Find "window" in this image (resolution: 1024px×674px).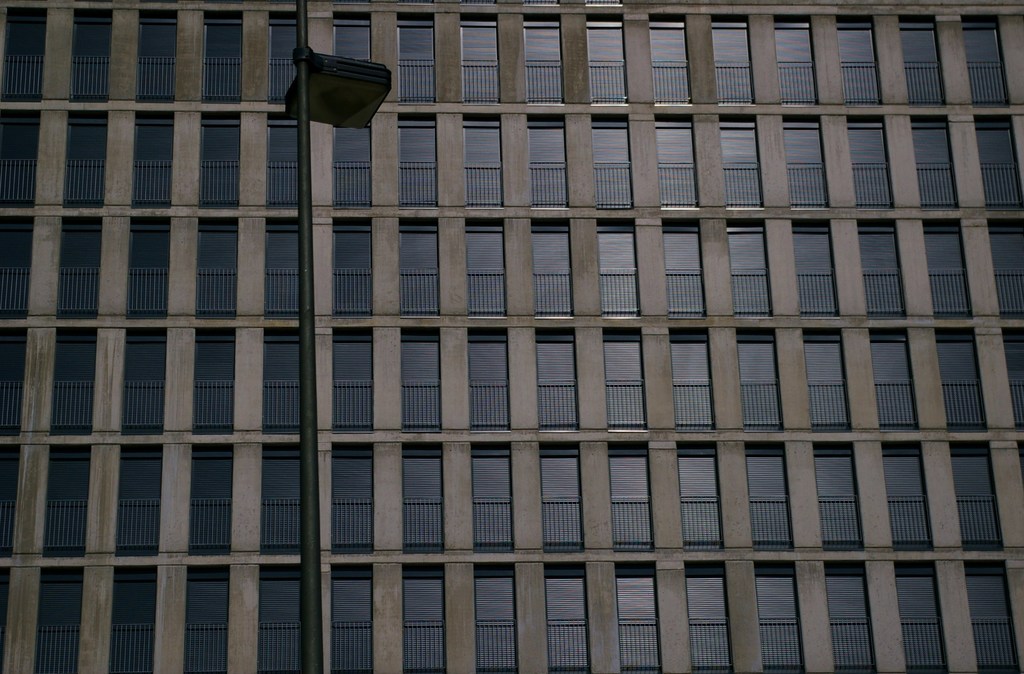
crop(401, 562, 449, 671).
